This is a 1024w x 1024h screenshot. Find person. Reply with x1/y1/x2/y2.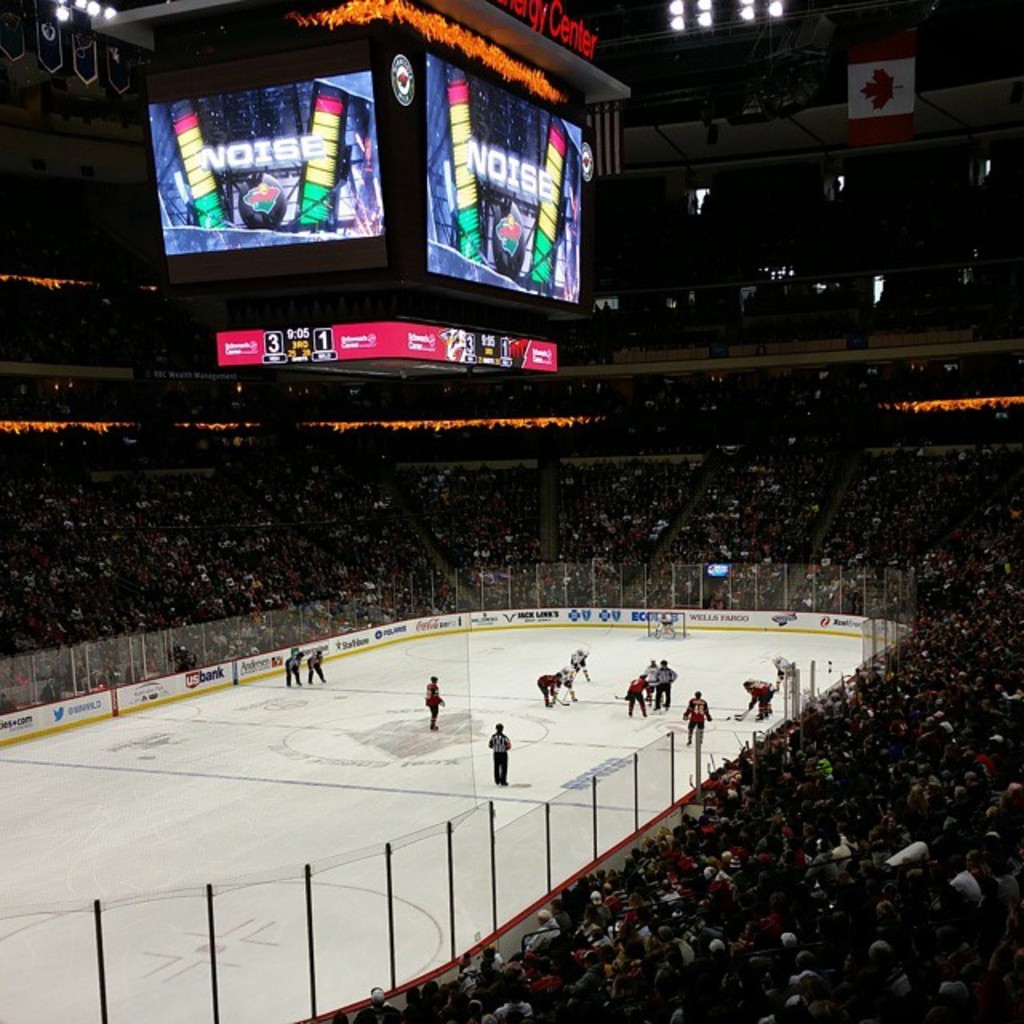
483/715/515/787.
